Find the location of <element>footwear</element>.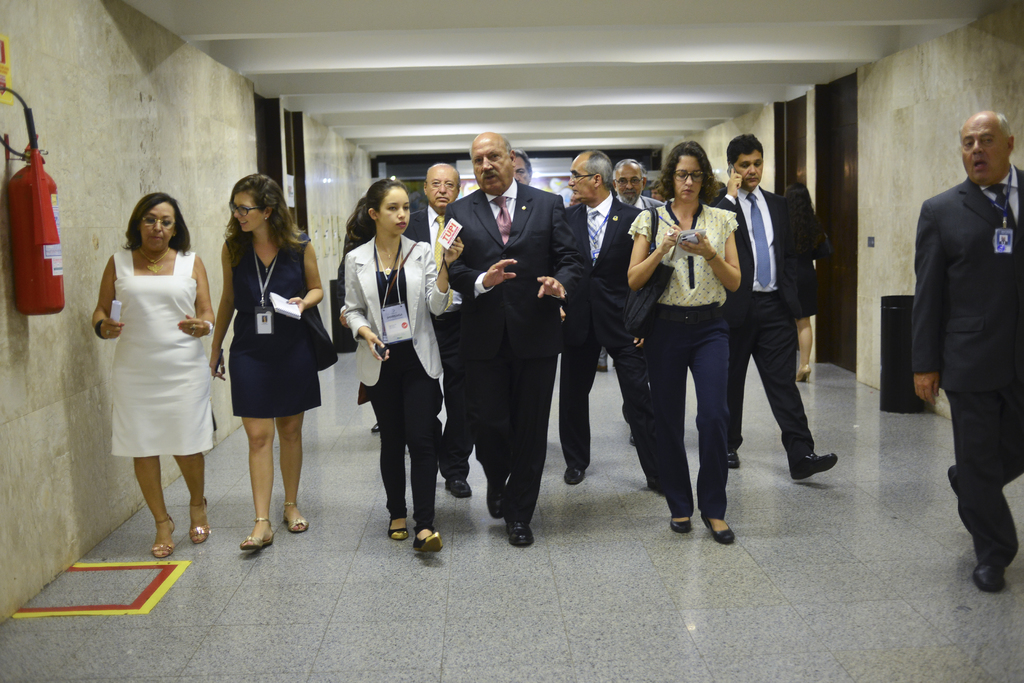
Location: rect(565, 466, 583, 487).
